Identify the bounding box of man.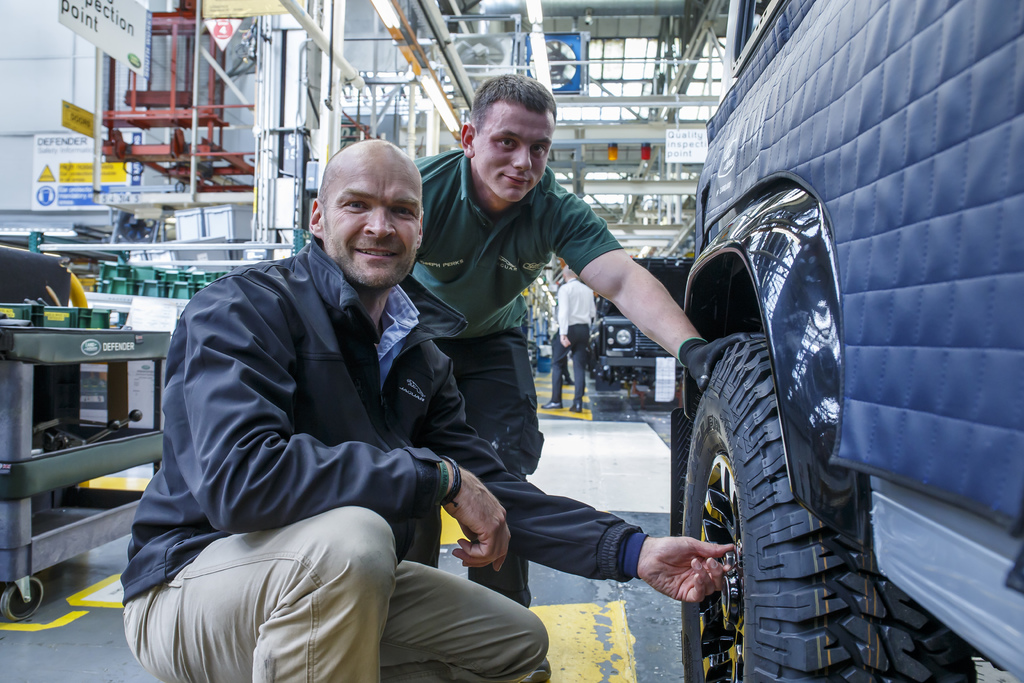
crop(540, 267, 602, 411).
